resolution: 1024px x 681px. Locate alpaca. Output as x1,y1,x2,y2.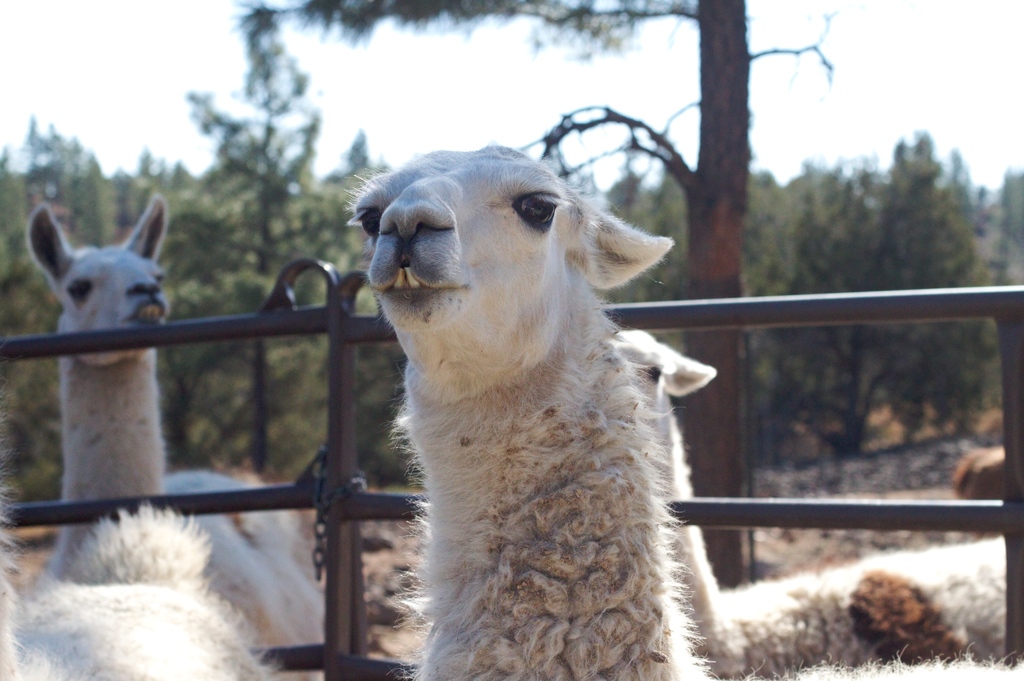
22,193,324,680.
